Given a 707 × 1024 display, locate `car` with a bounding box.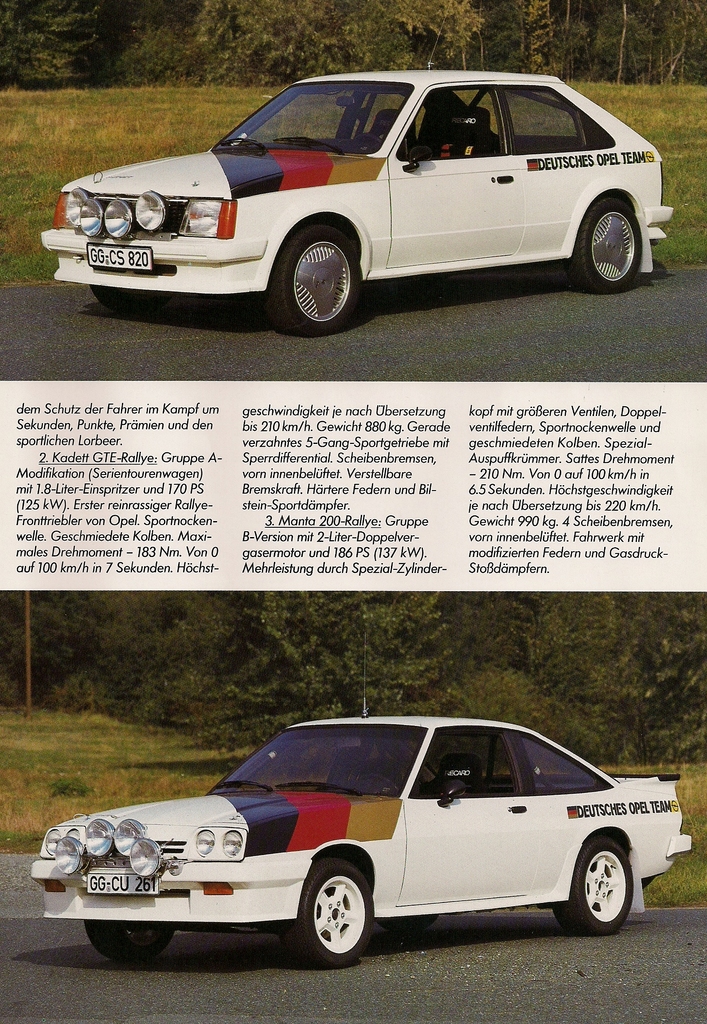
Located: [35,3,671,337].
